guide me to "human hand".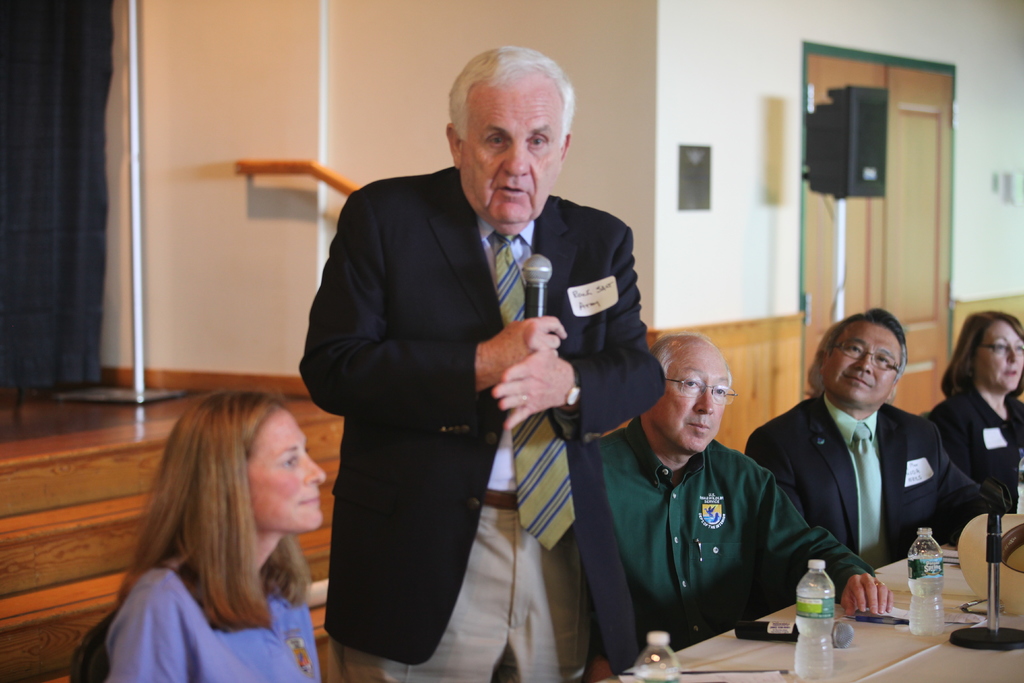
Guidance: bbox=[493, 352, 572, 433].
